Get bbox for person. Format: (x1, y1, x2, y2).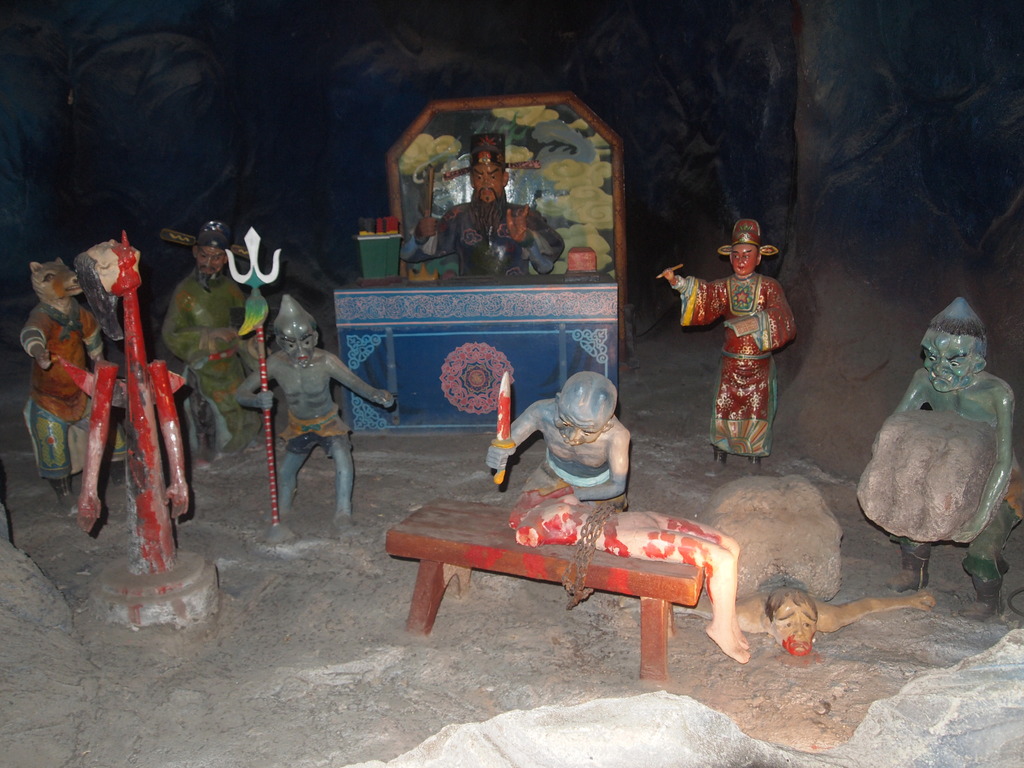
(870, 298, 1018, 618).
